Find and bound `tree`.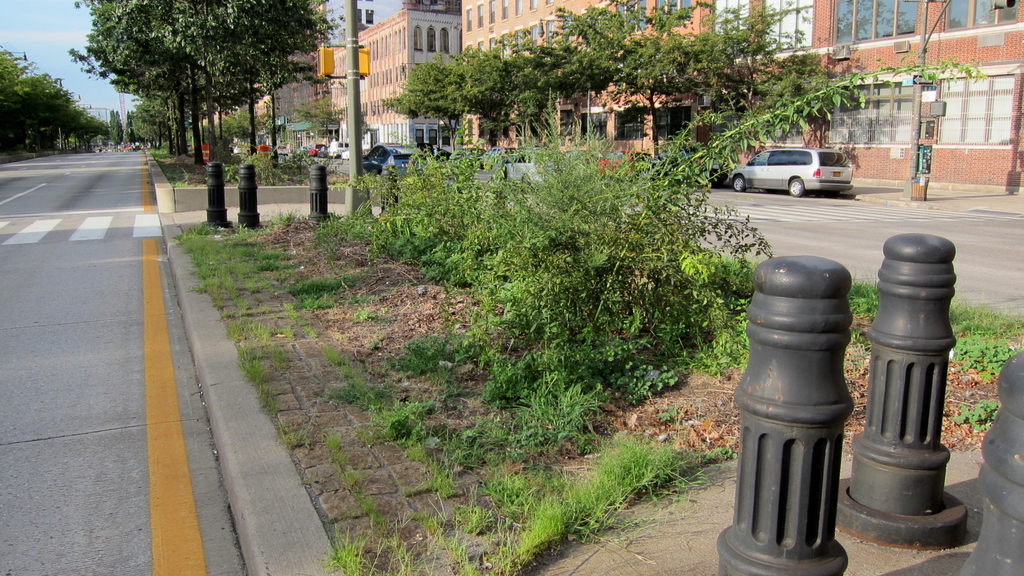
Bound: {"x1": 460, "y1": 28, "x2": 544, "y2": 163}.
